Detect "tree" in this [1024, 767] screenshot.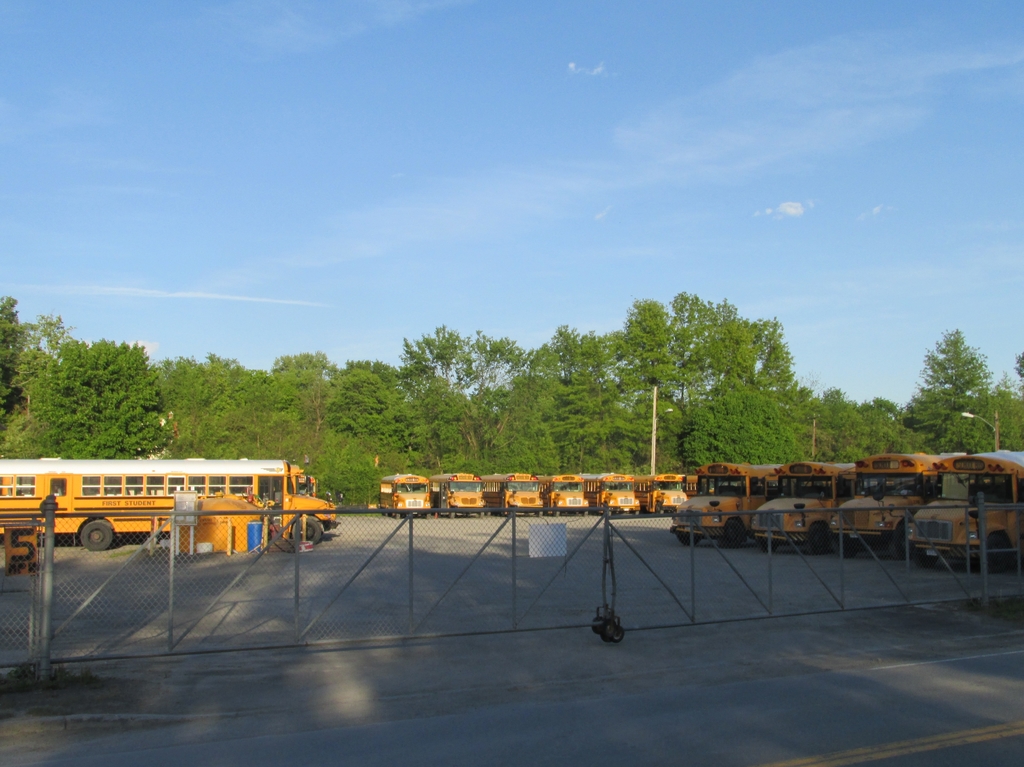
Detection: pyautogui.locateOnScreen(170, 350, 387, 515).
